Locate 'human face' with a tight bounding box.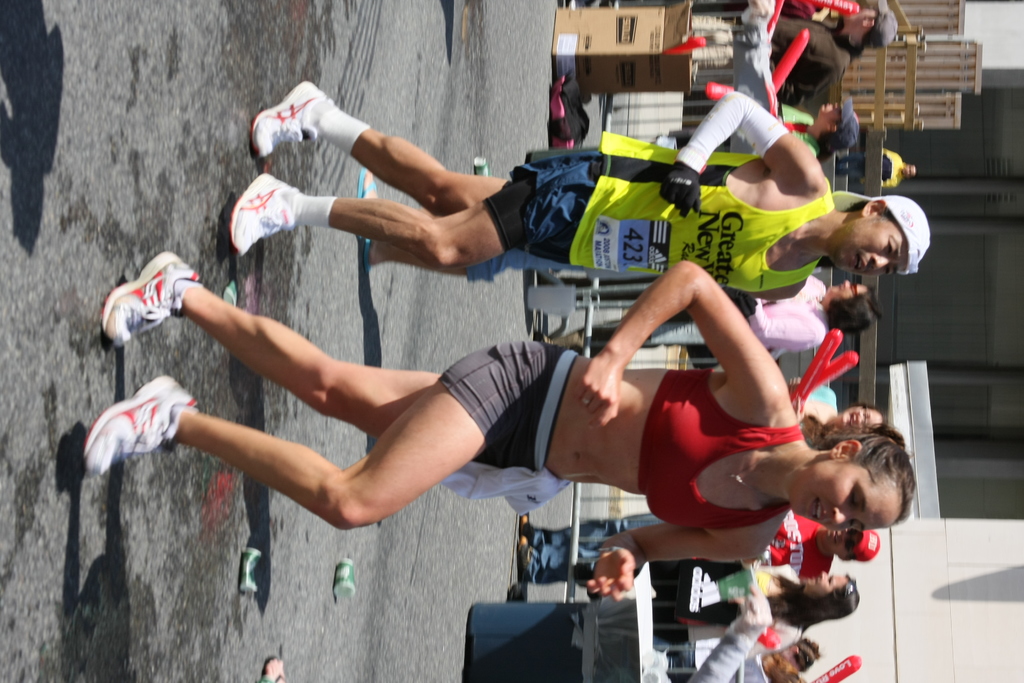
<box>819,102,841,127</box>.
